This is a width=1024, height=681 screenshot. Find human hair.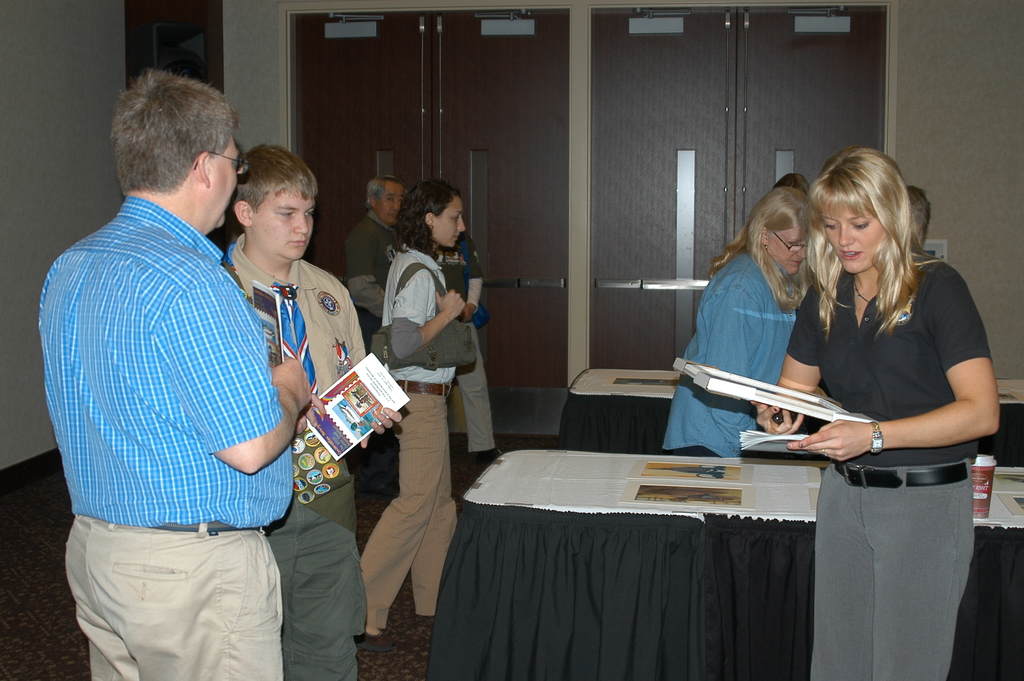
Bounding box: (left=109, top=68, right=241, bottom=193).
